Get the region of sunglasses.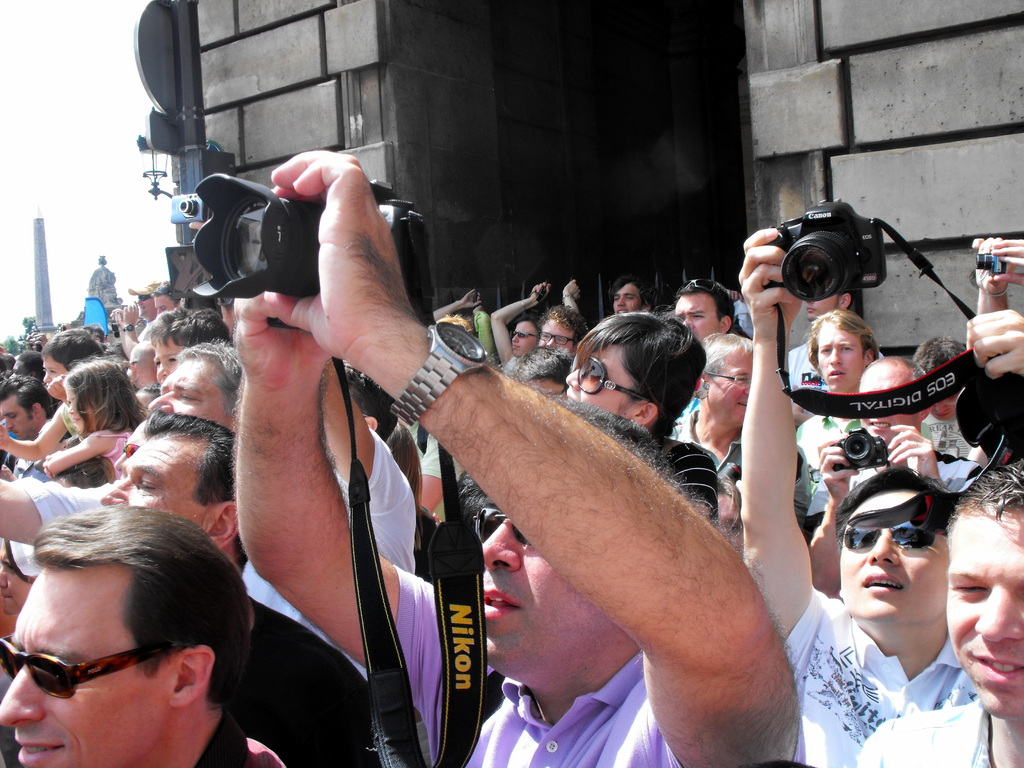
<region>0, 637, 191, 701</region>.
